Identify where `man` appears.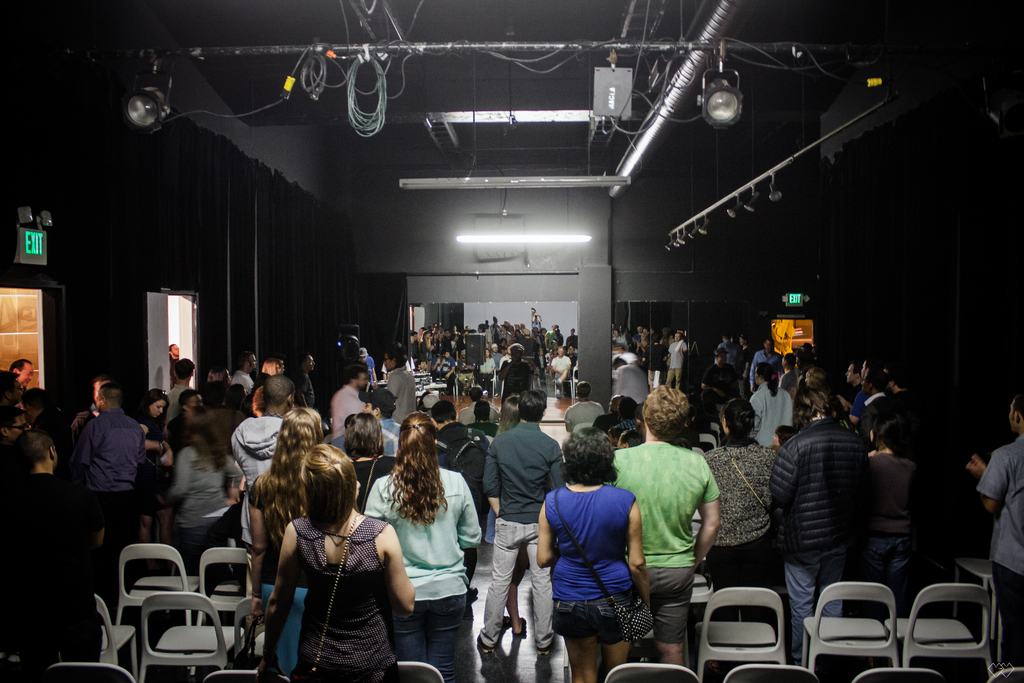
Appears at 746,364,795,448.
